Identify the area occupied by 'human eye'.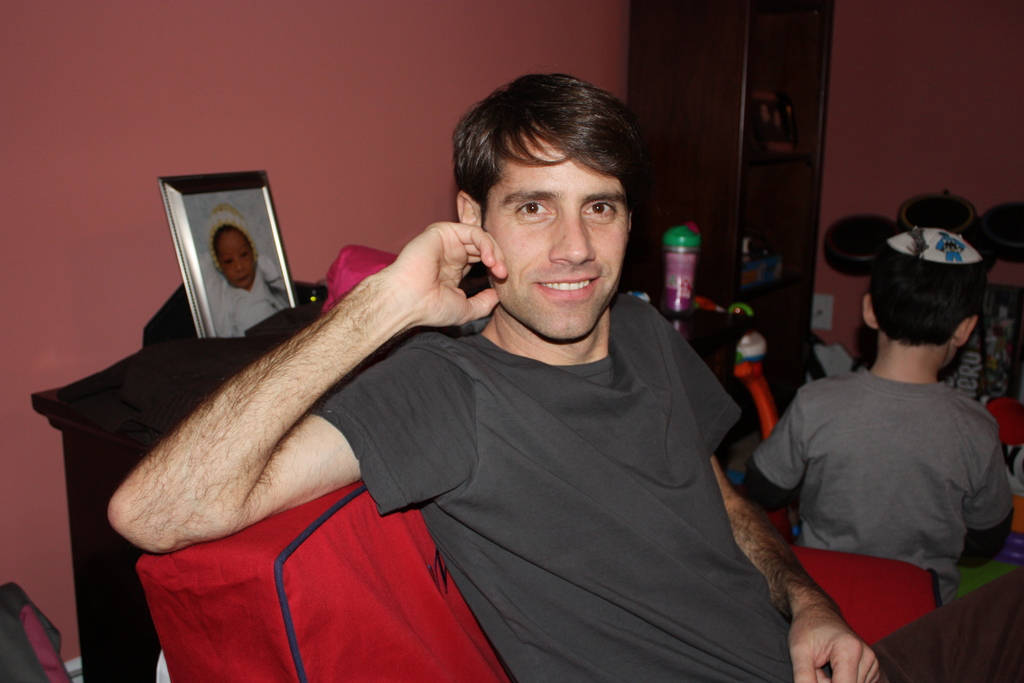
Area: bbox=(582, 201, 619, 220).
